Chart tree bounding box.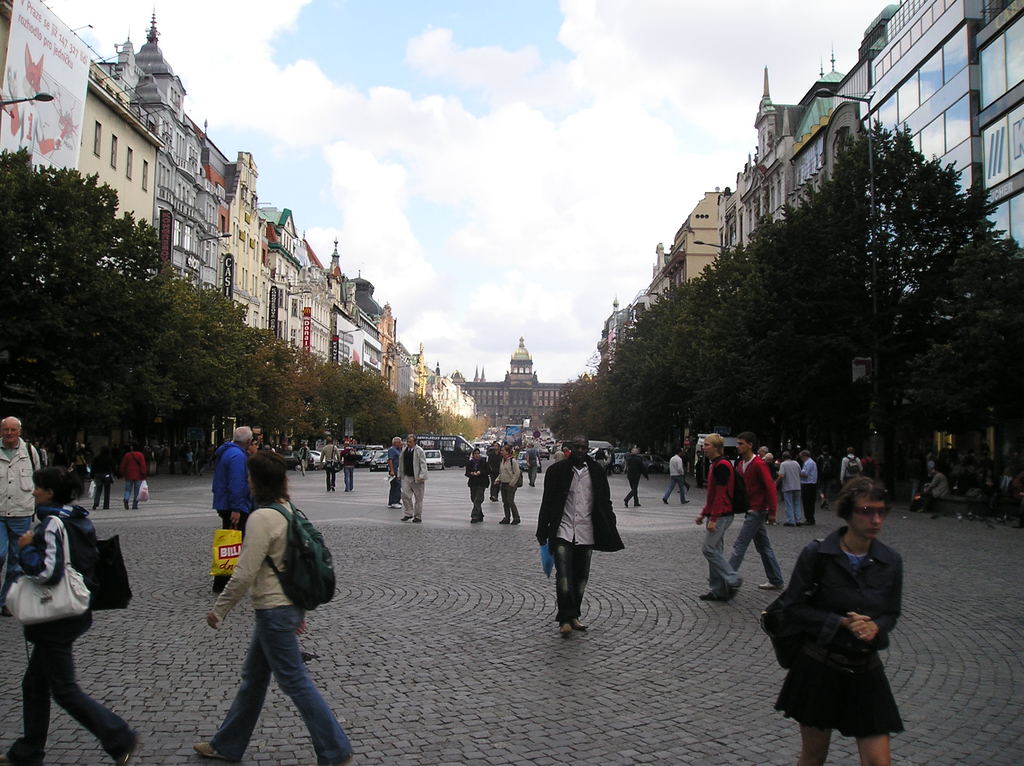
Charted: {"x1": 5, "y1": 136, "x2": 187, "y2": 446}.
